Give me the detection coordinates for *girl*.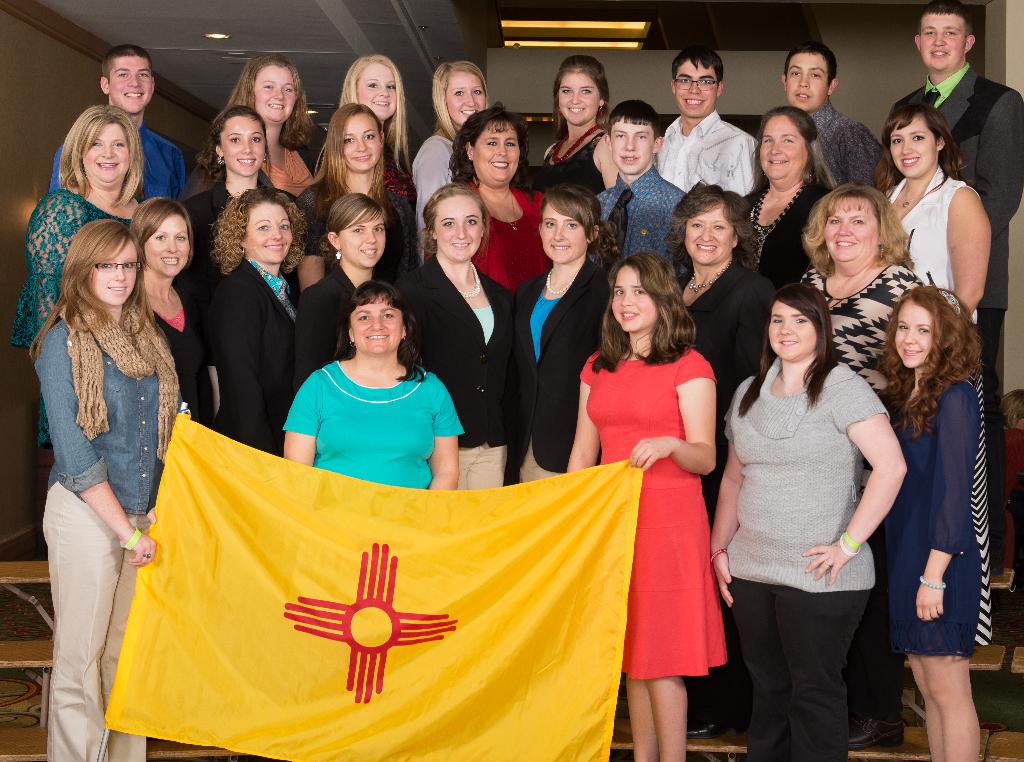
l=788, t=175, r=943, b=402.
